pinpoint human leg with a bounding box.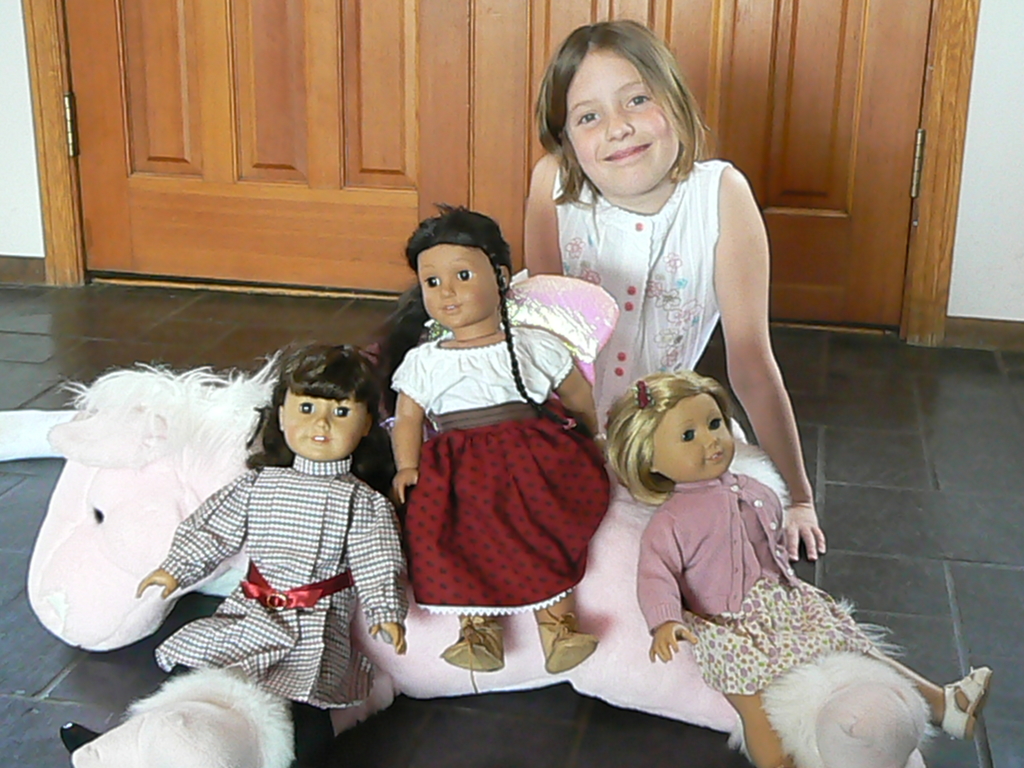
59,722,100,751.
